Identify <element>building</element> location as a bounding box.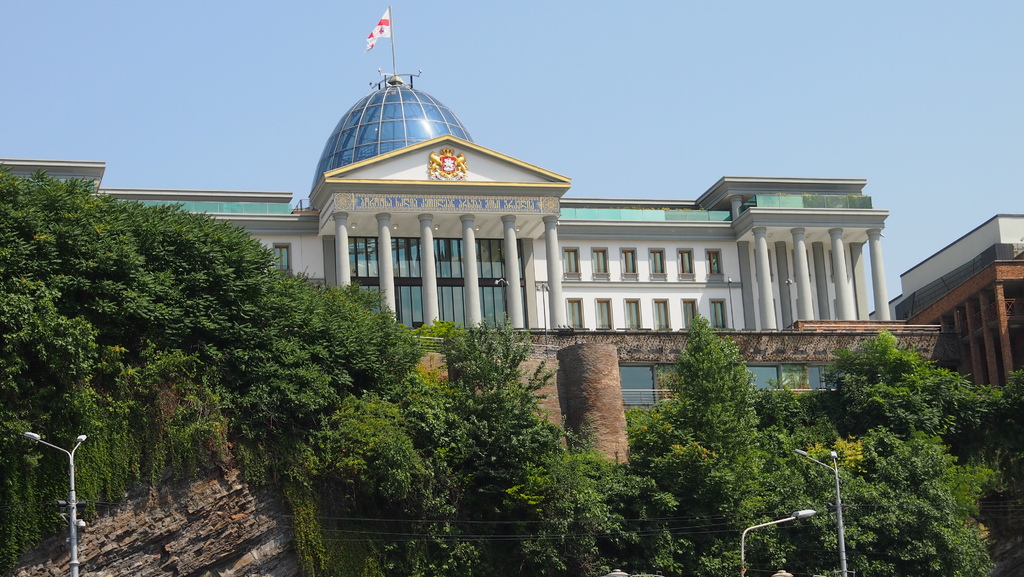
[874,211,1023,388].
